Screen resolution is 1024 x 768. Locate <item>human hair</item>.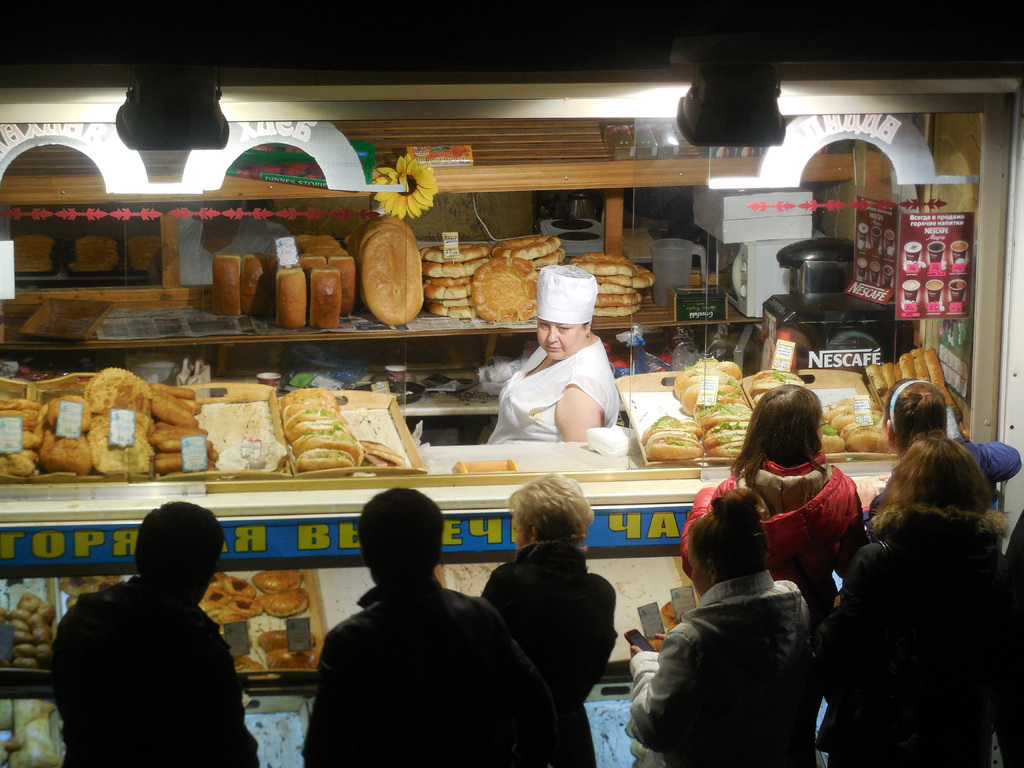
box(876, 433, 994, 512).
